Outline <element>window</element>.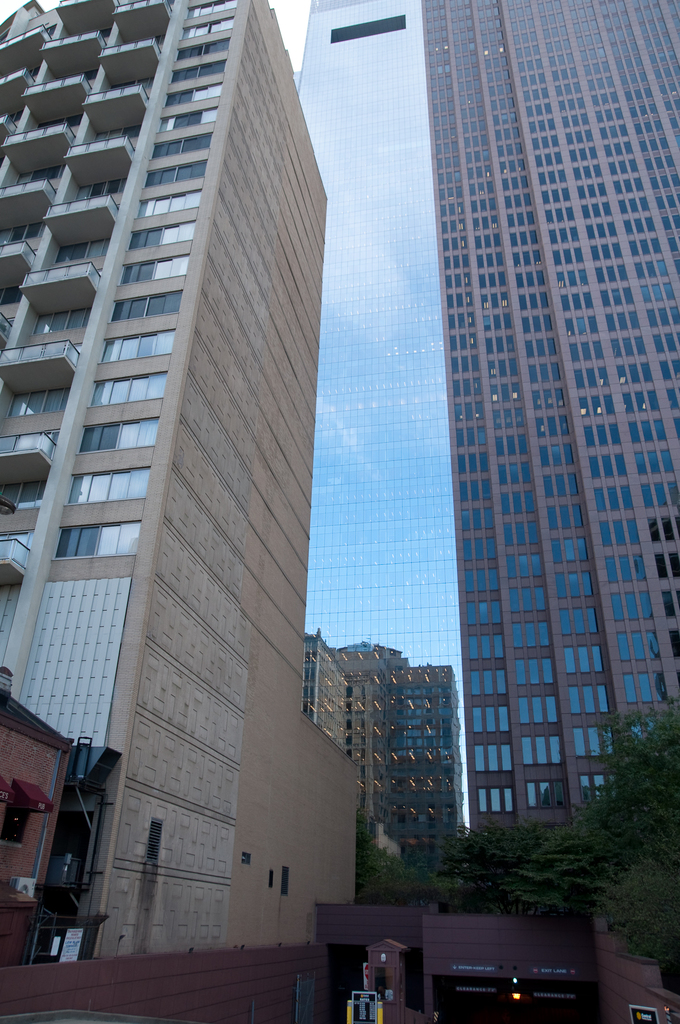
Outline: {"left": 0, "top": 479, "right": 48, "bottom": 509}.
